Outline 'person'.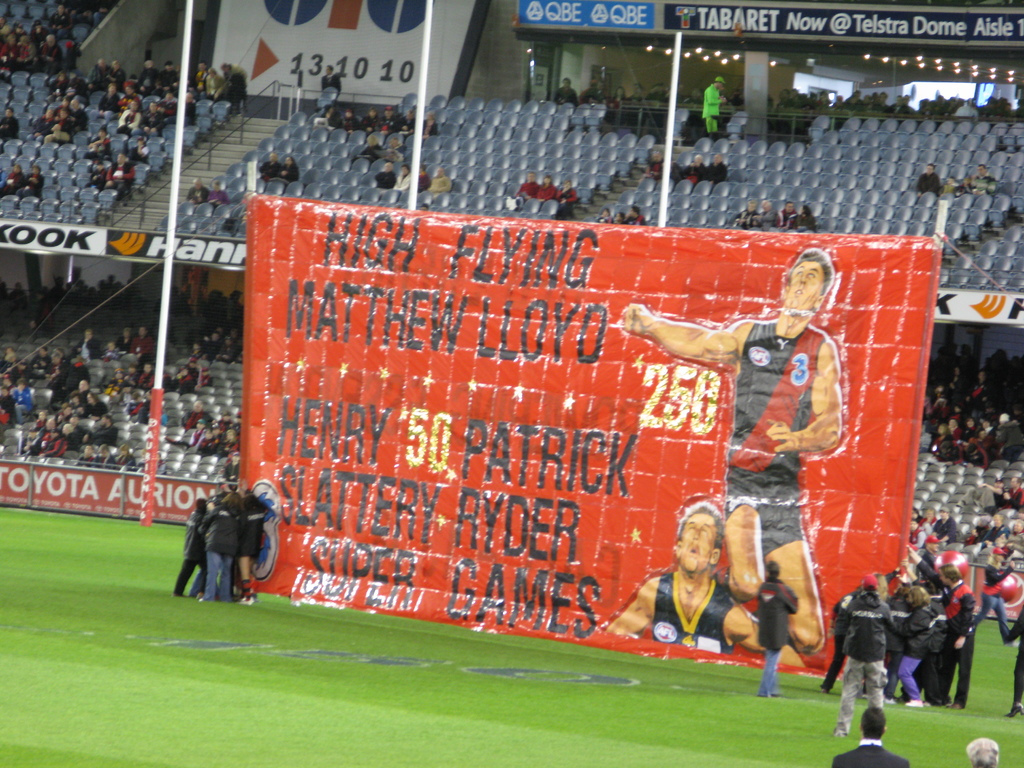
Outline: left=22, top=166, right=44, bottom=208.
